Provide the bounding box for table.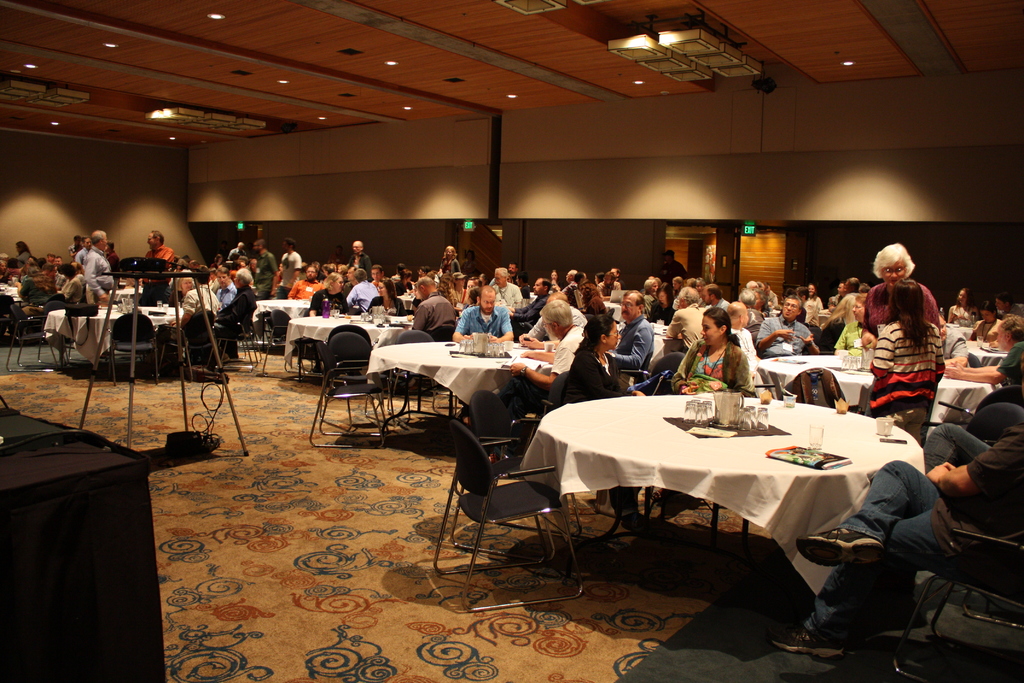
rect(613, 320, 671, 371).
